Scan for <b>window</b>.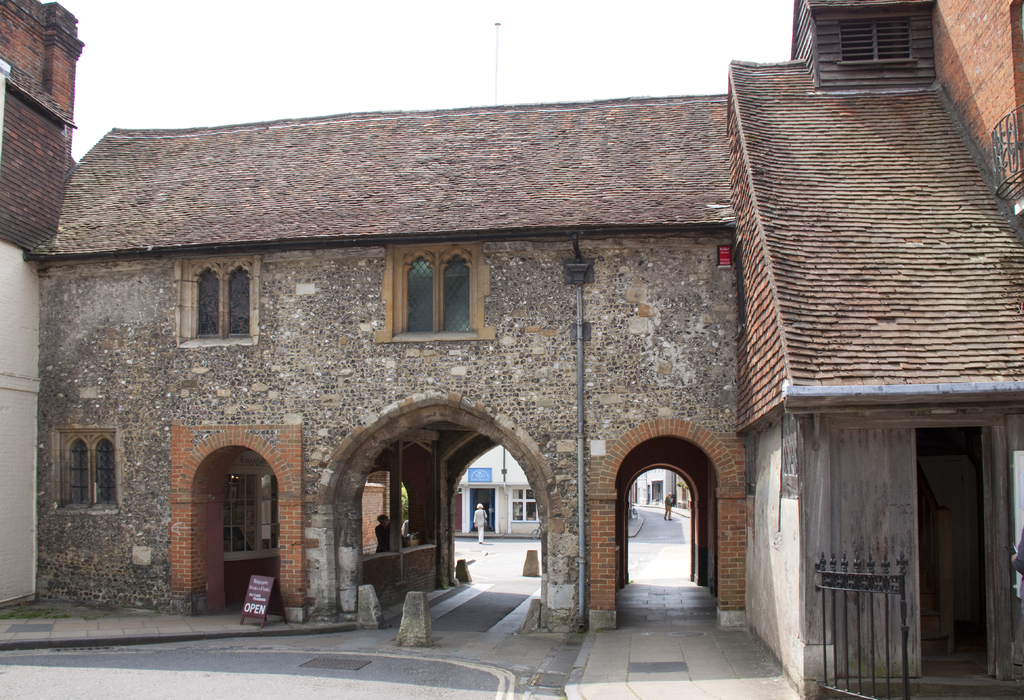
Scan result: <box>643,475,665,513</box>.
